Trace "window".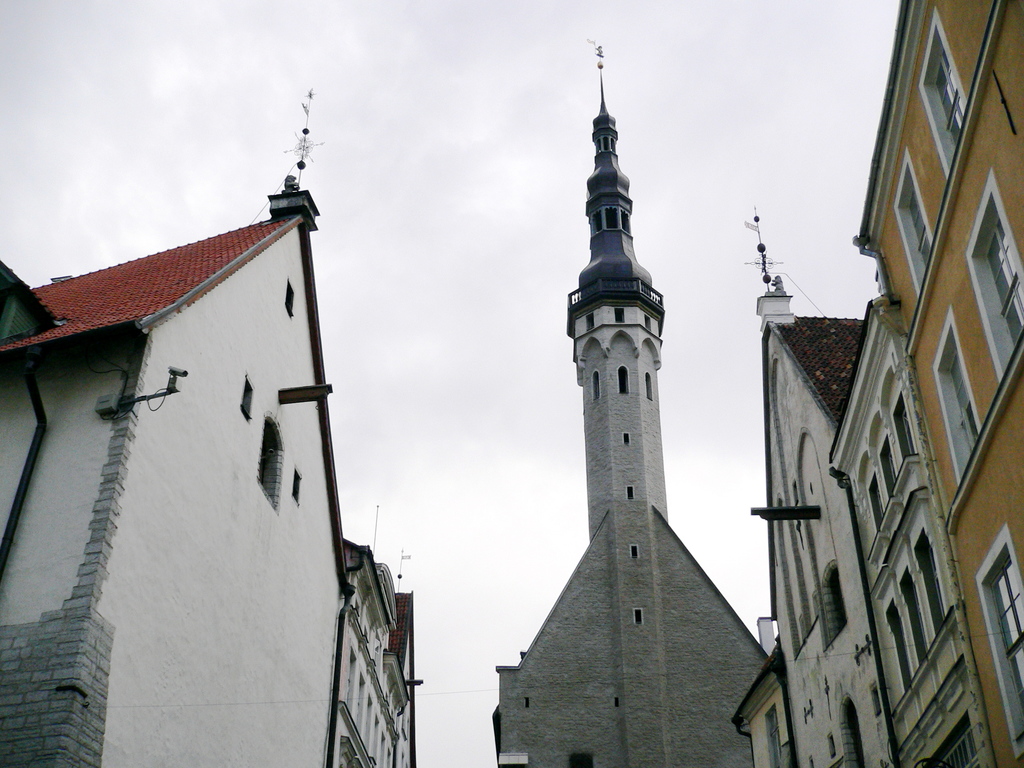
Traced to locate(618, 366, 630, 394).
